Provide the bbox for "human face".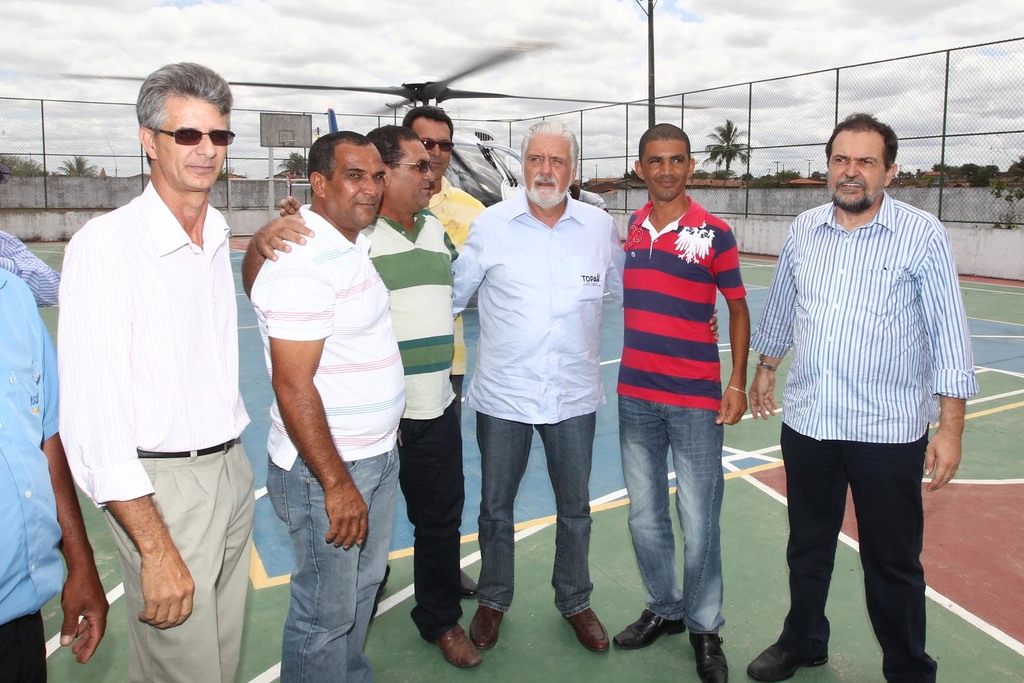
region(636, 139, 696, 202).
